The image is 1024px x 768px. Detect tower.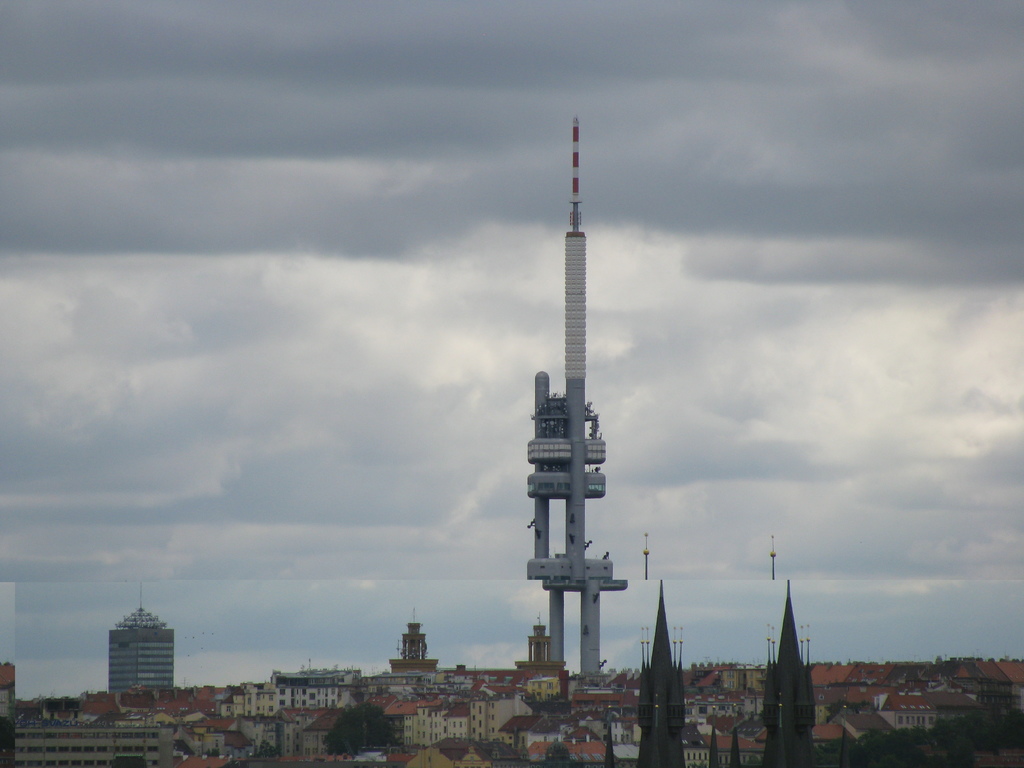
Detection: x1=766, y1=577, x2=827, y2=767.
